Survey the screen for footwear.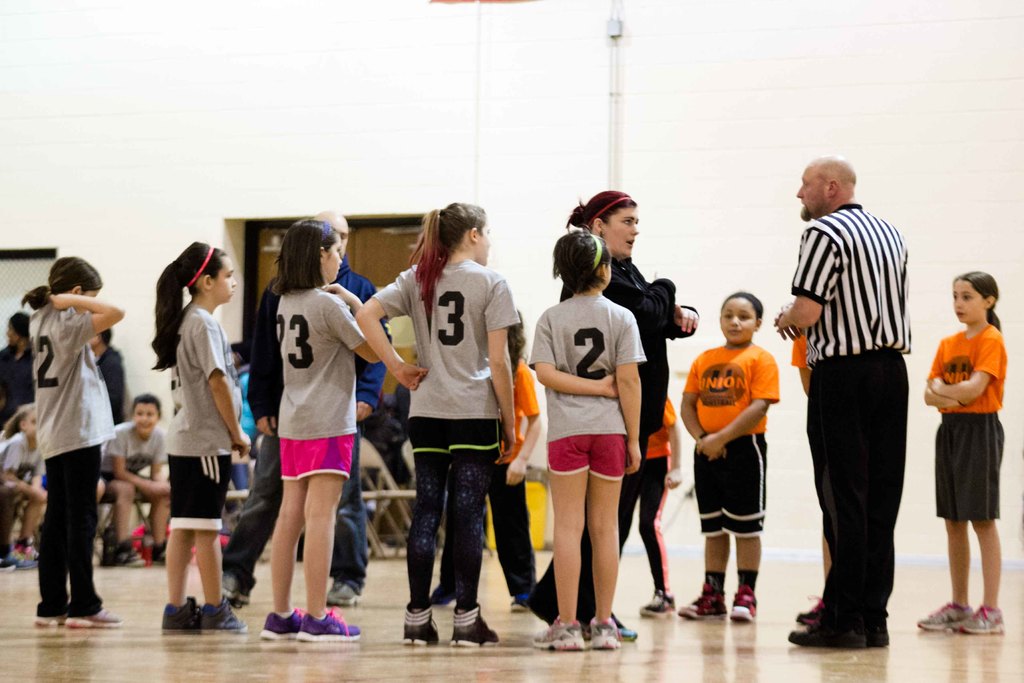
Survey found: <region>609, 612, 638, 645</region>.
